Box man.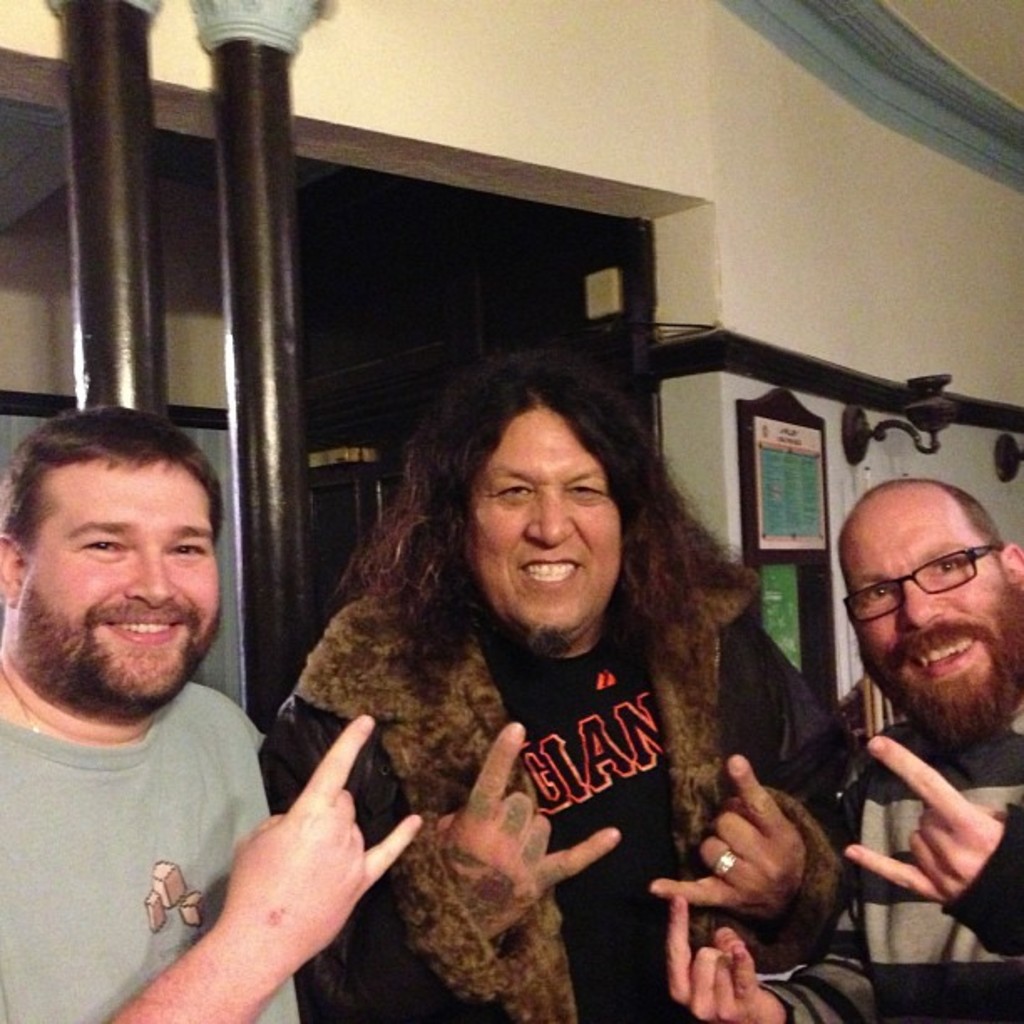
x1=731, y1=428, x2=1023, y2=1006.
